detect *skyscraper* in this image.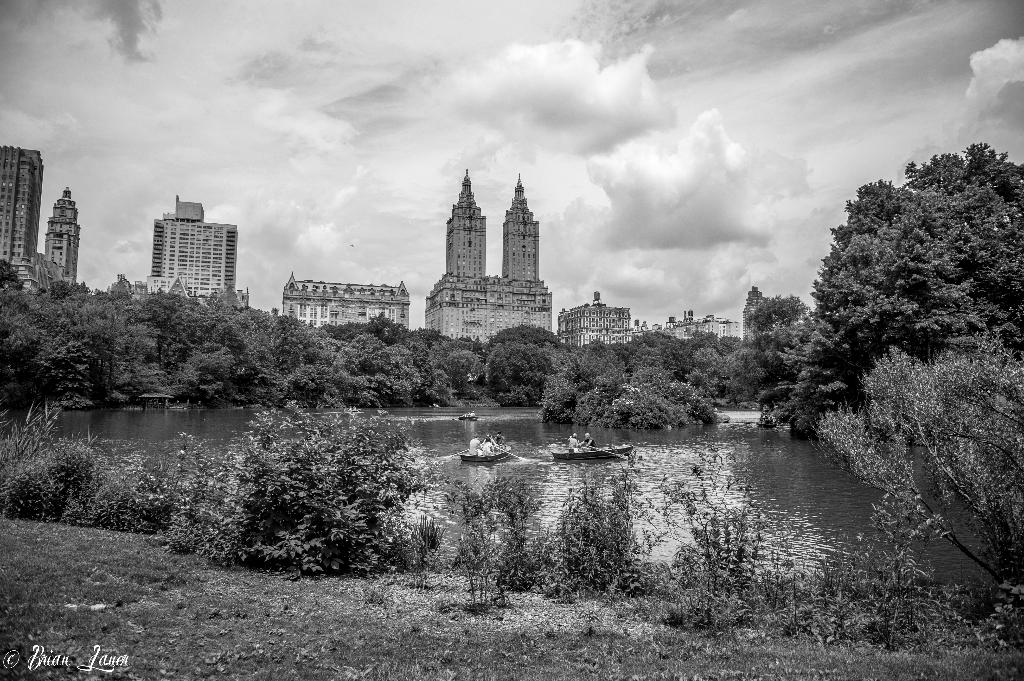
Detection: box(278, 277, 413, 328).
